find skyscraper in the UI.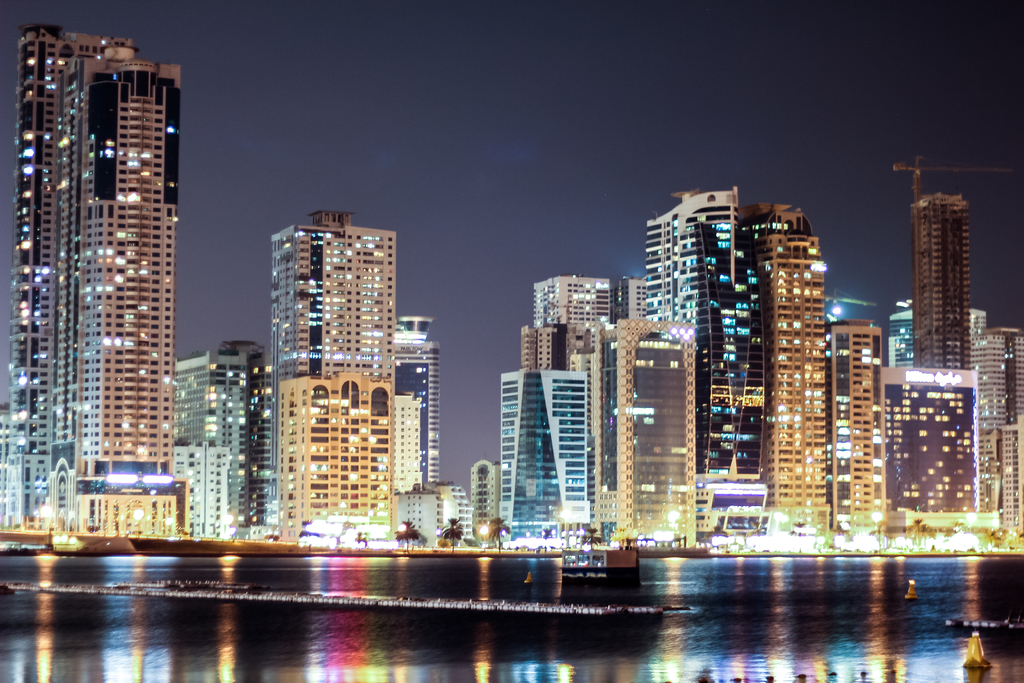
UI element at x1=735 y1=195 x2=824 y2=538.
